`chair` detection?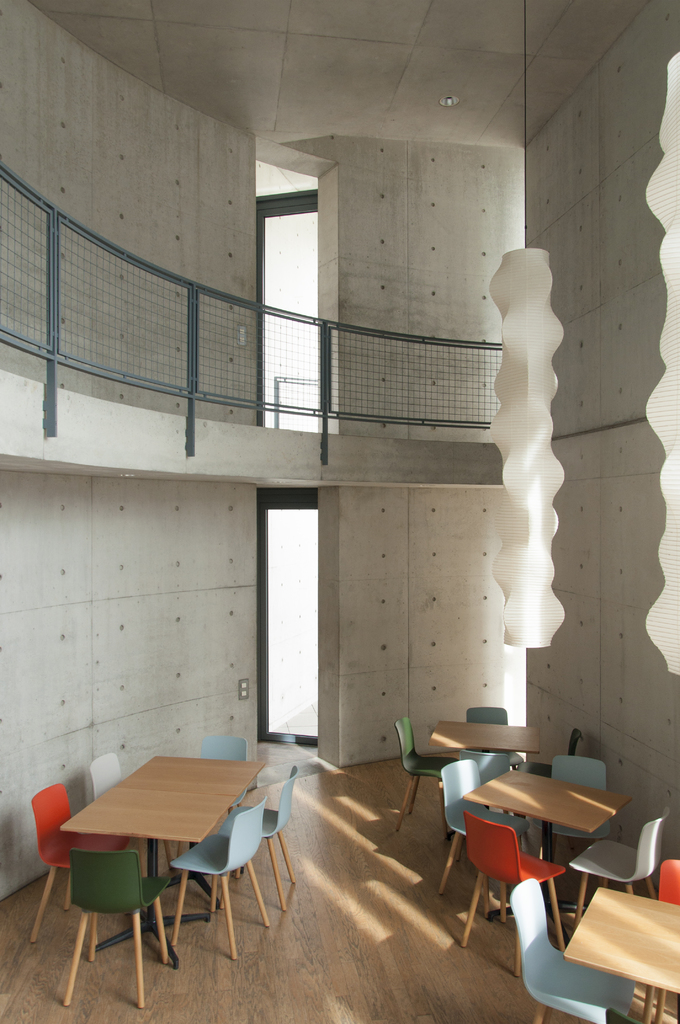
rect(438, 757, 501, 900)
